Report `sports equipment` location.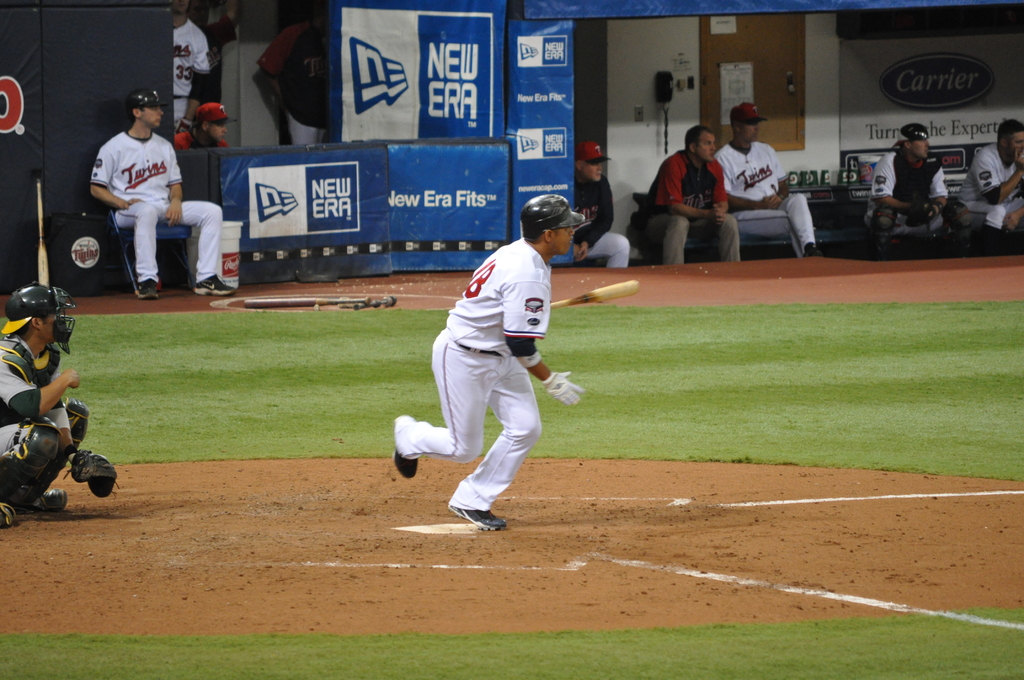
Report: crop(550, 281, 641, 311).
